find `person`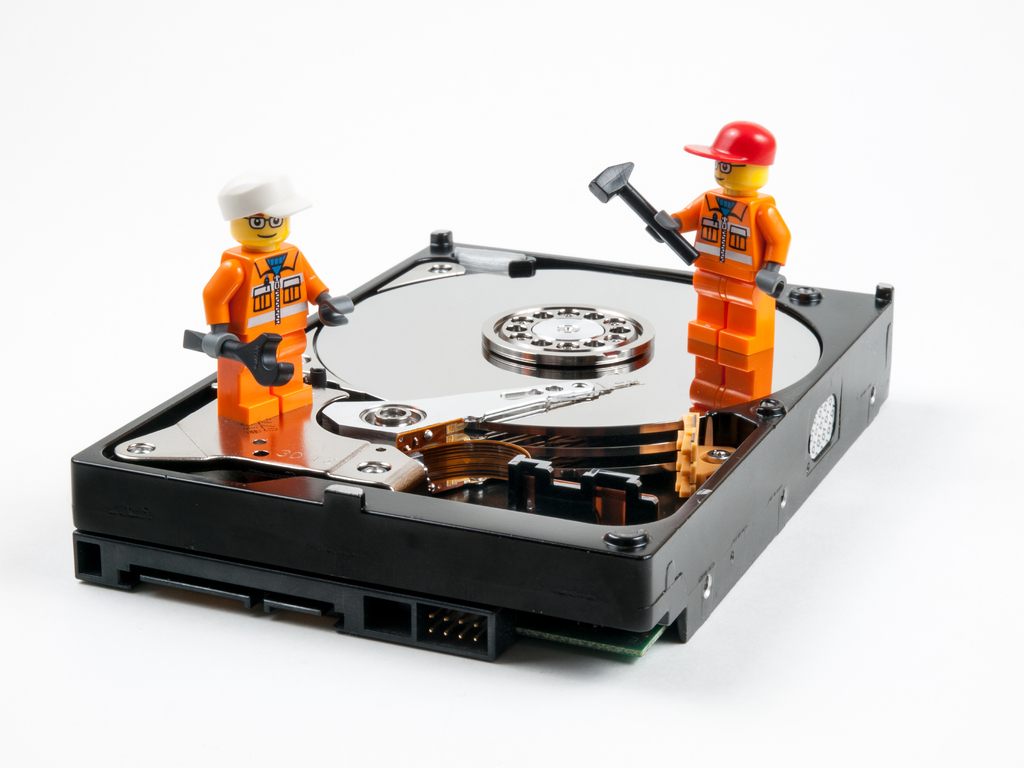
detection(641, 120, 792, 362)
